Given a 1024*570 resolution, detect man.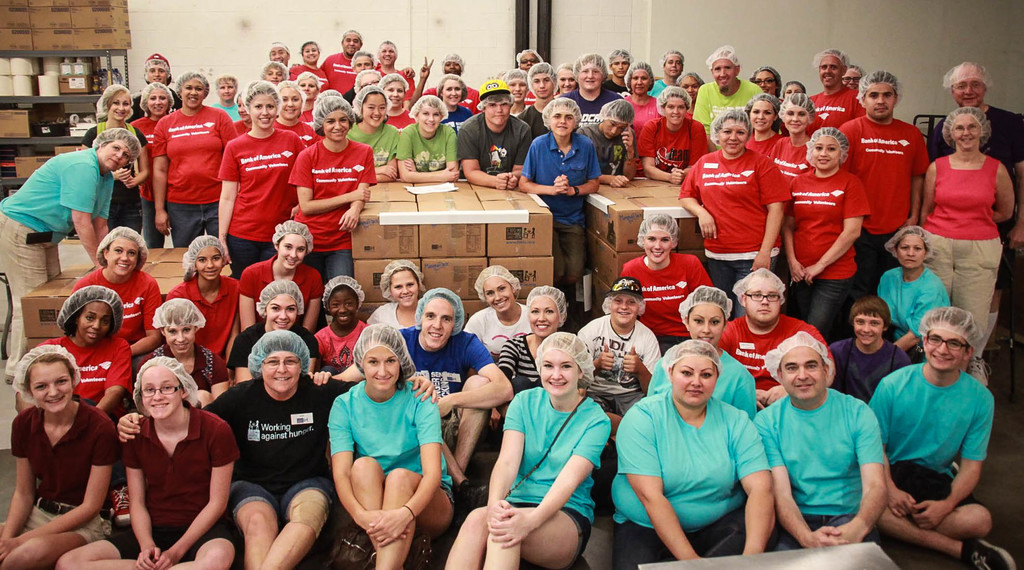
x1=128 y1=52 x2=184 y2=123.
